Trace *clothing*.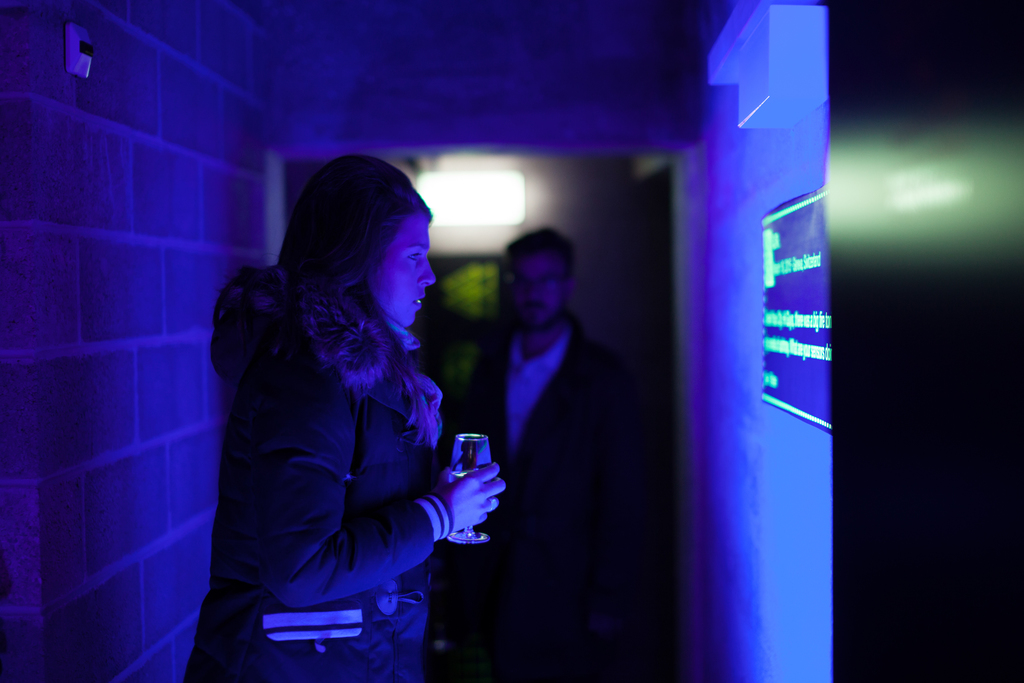
Traced to region(434, 325, 625, 674).
